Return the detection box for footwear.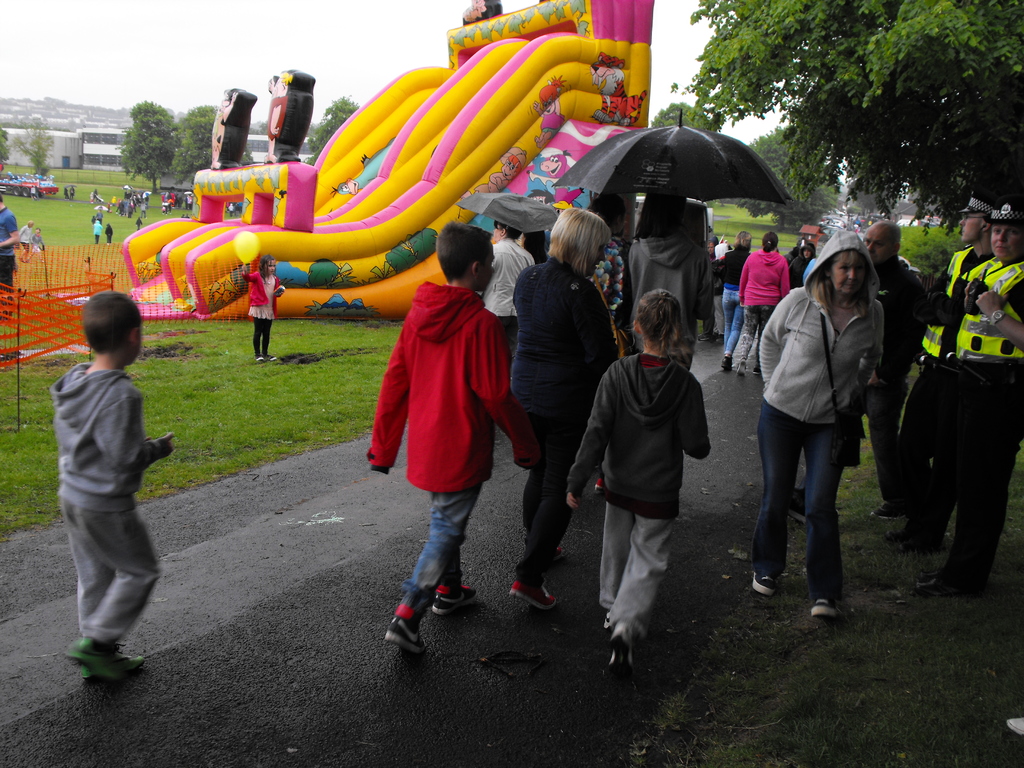
left=255, top=353, right=265, bottom=361.
